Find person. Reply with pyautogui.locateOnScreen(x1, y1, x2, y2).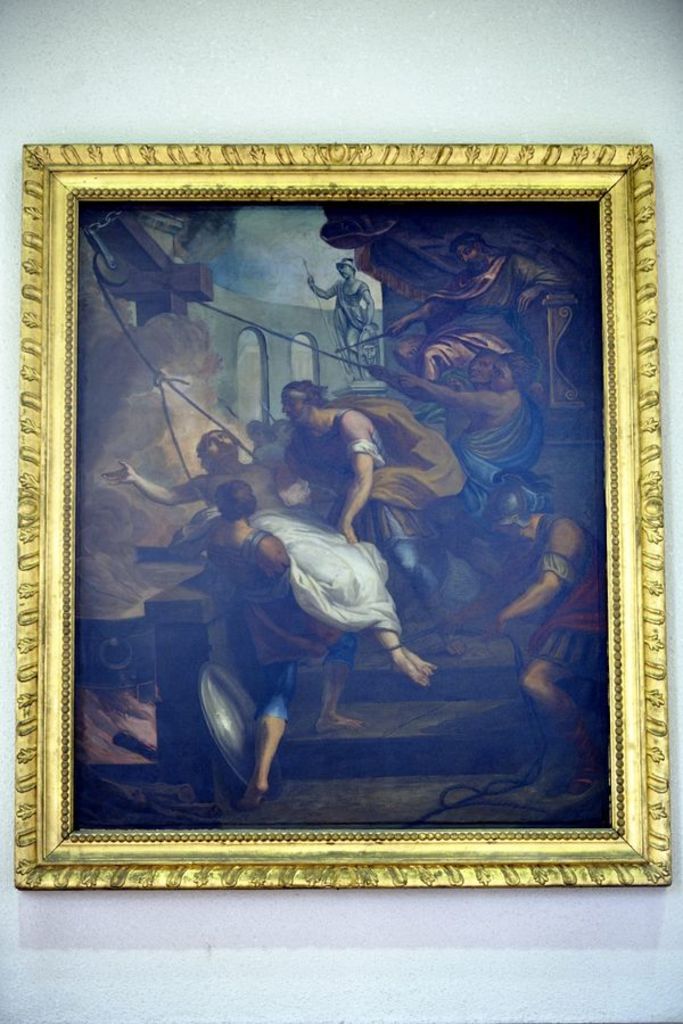
pyautogui.locateOnScreen(478, 466, 599, 801).
